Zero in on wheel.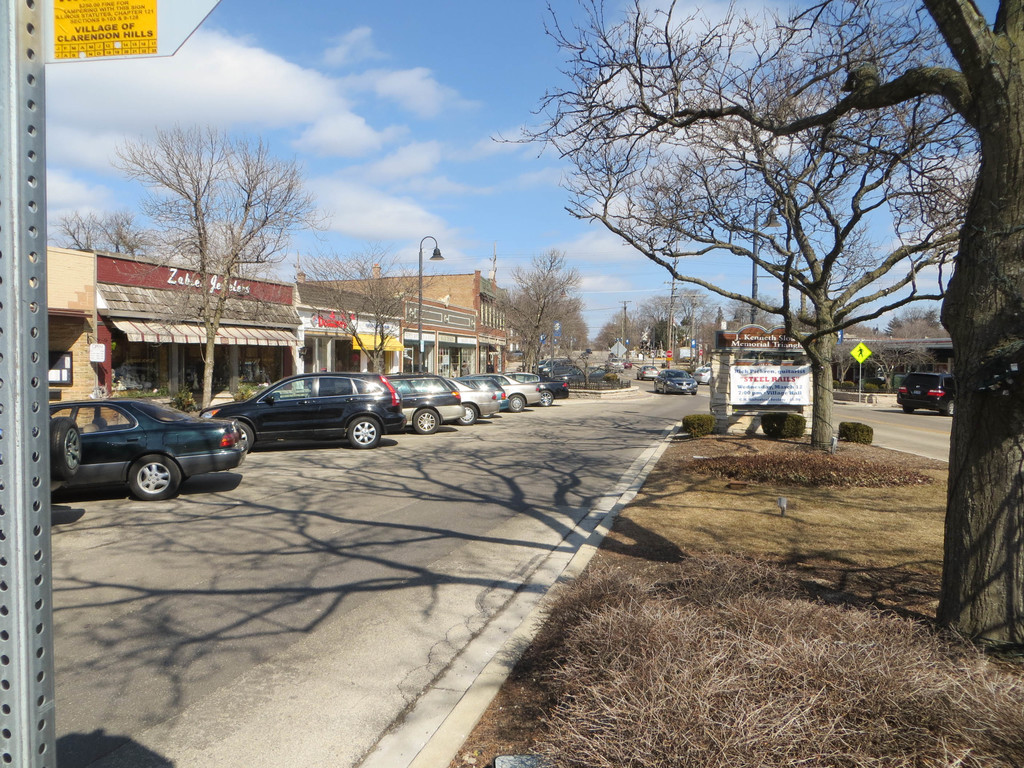
Zeroed in: (689,392,697,393).
